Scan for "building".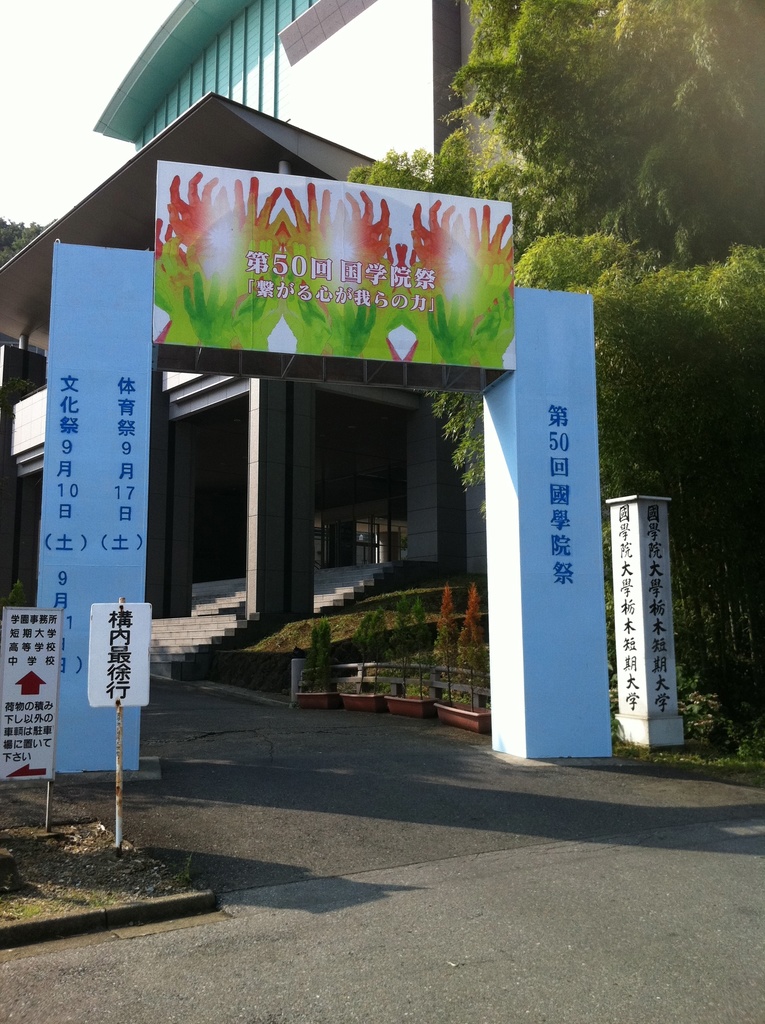
Scan result: {"left": 0, "top": 0, "right": 488, "bottom": 678}.
